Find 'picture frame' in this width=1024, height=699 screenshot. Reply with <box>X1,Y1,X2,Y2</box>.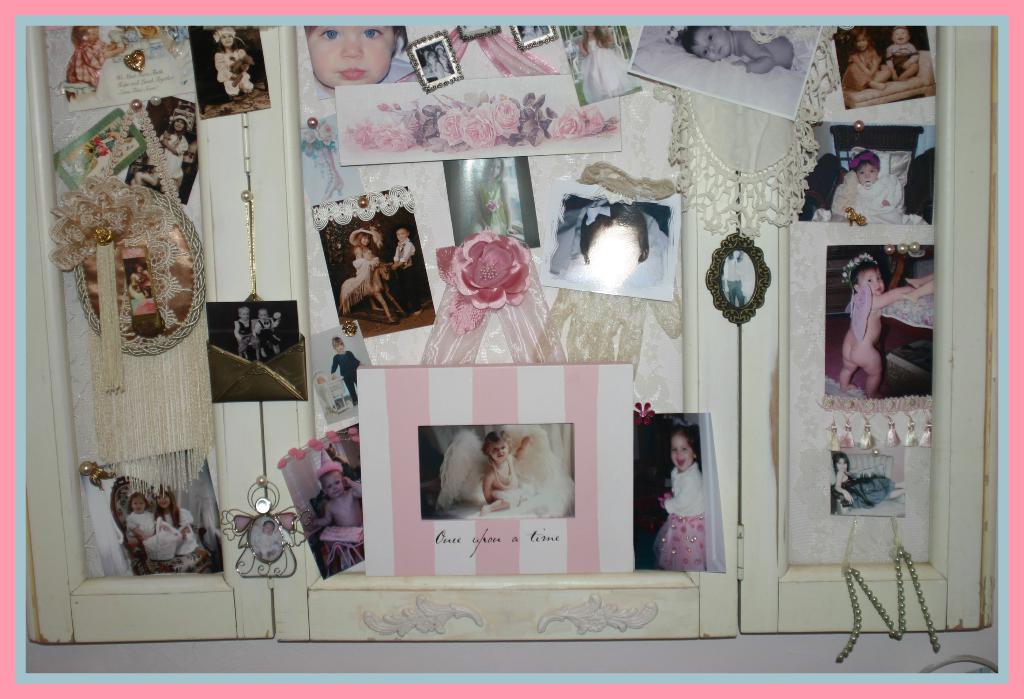
<box>188,22,273,127</box>.
